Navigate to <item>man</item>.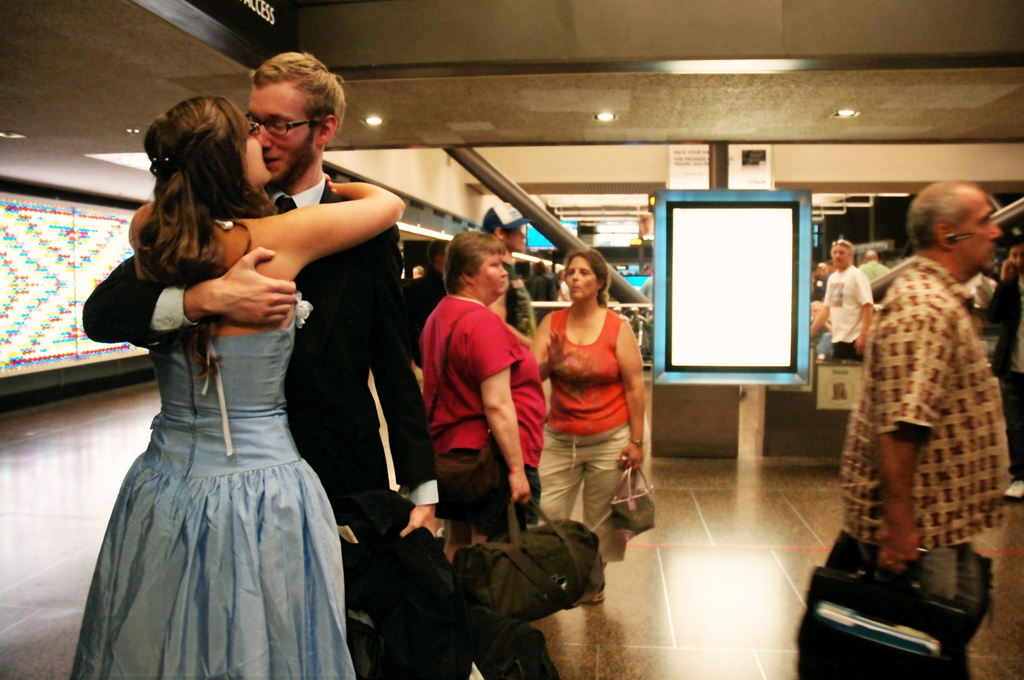
Navigation target: bbox=[79, 48, 445, 679].
